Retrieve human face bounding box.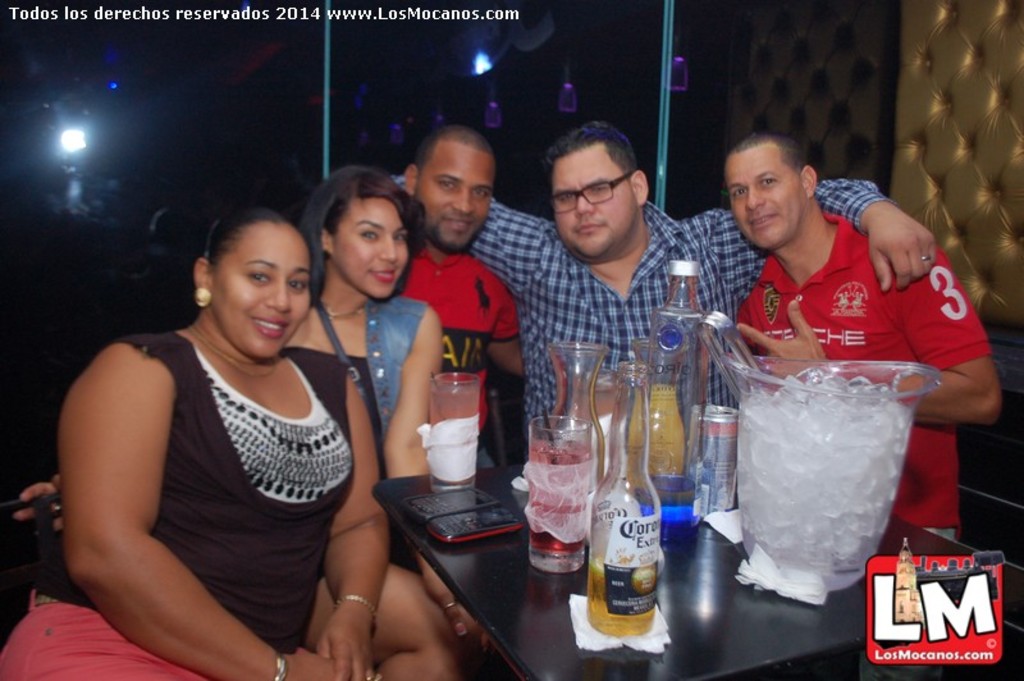
Bounding box: box=[214, 225, 311, 356].
